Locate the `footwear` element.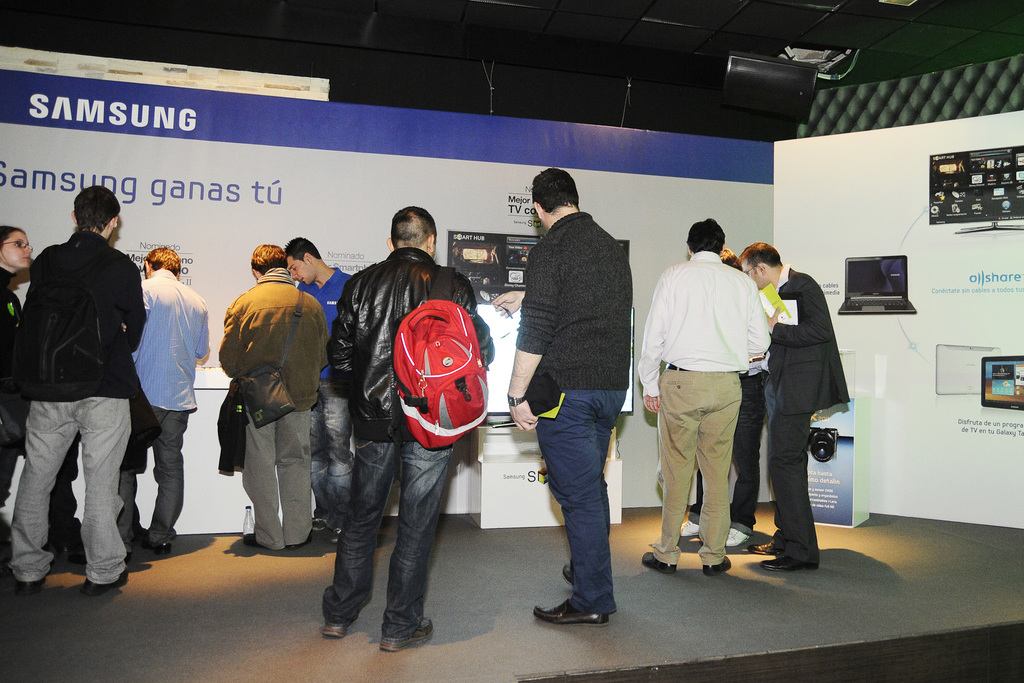
Element bbox: BBox(85, 572, 124, 593).
